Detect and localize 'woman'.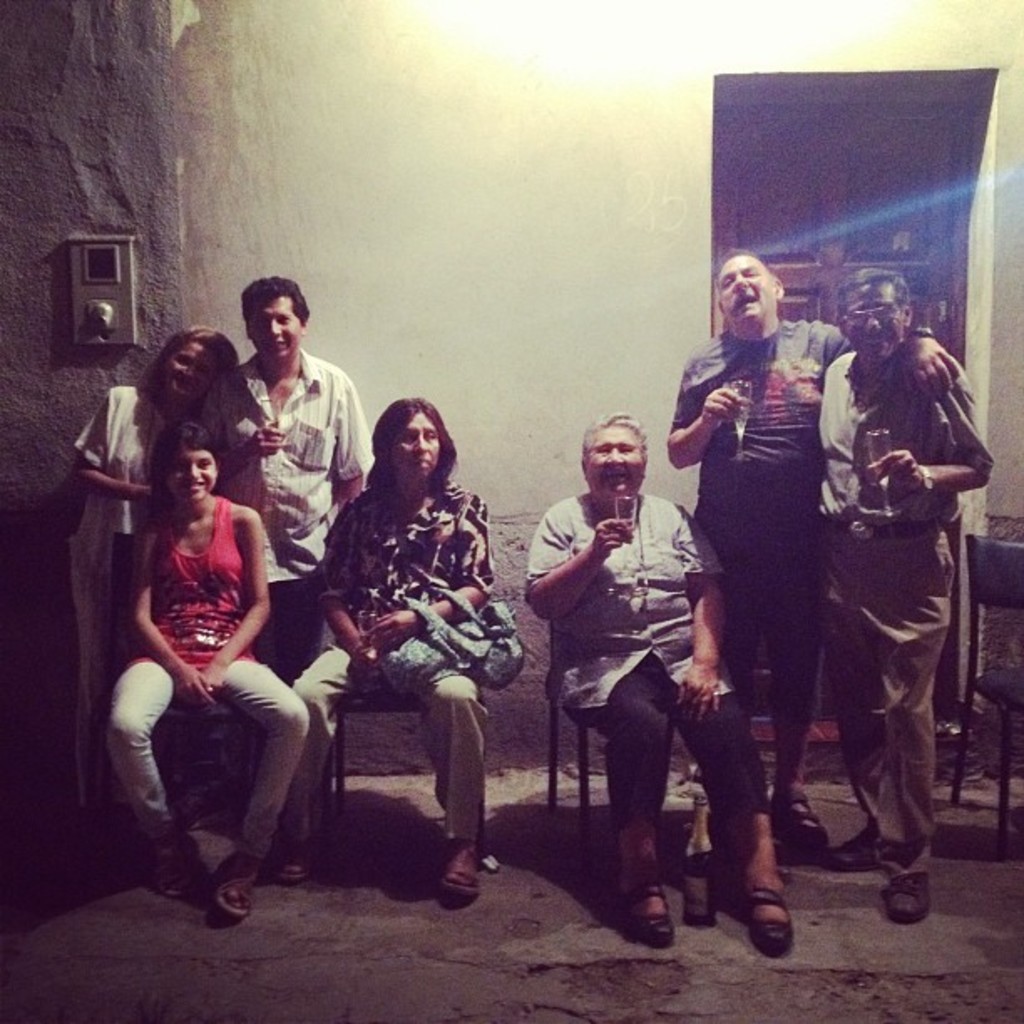
Localized at BBox(514, 400, 796, 957).
